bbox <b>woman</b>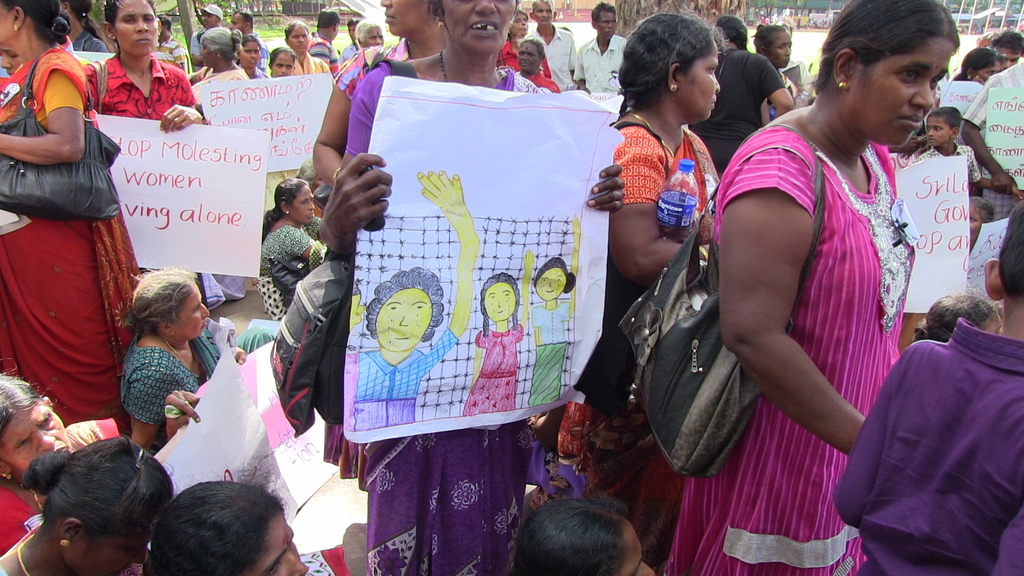
2/38/19/74
